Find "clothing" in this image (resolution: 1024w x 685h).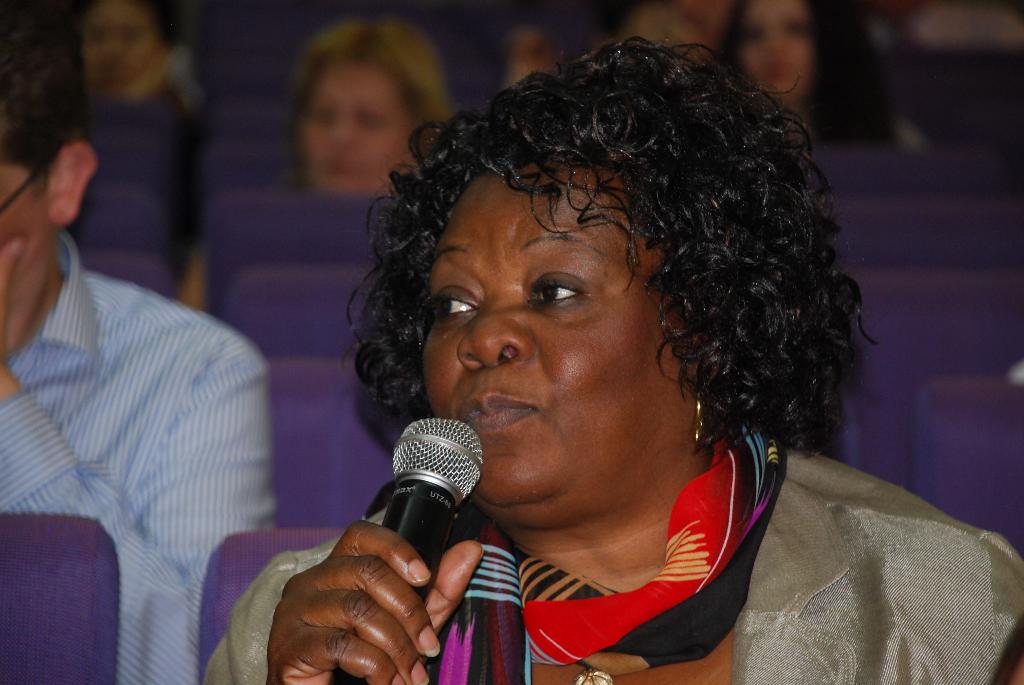
pyautogui.locateOnScreen(199, 426, 1023, 684).
